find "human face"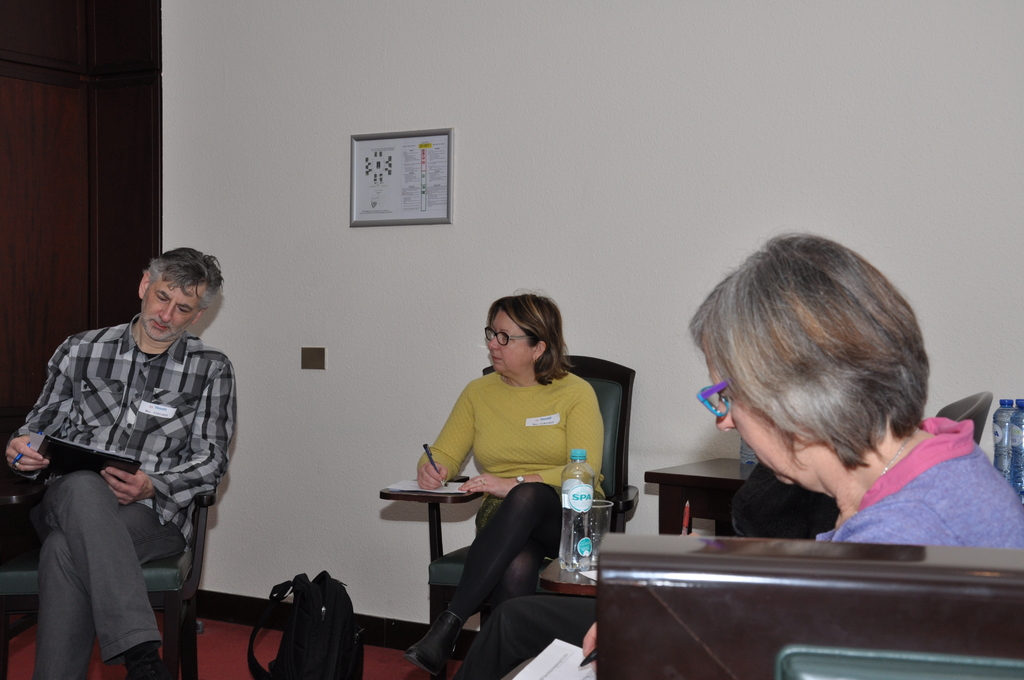
region(488, 308, 535, 374)
